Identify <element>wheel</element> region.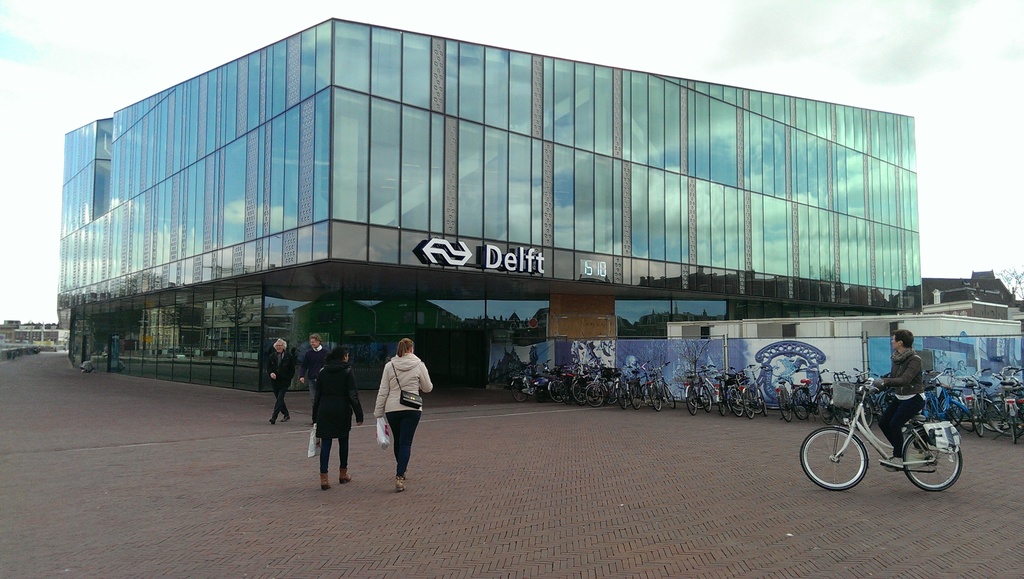
Region: select_region(816, 393, 835, 423).
